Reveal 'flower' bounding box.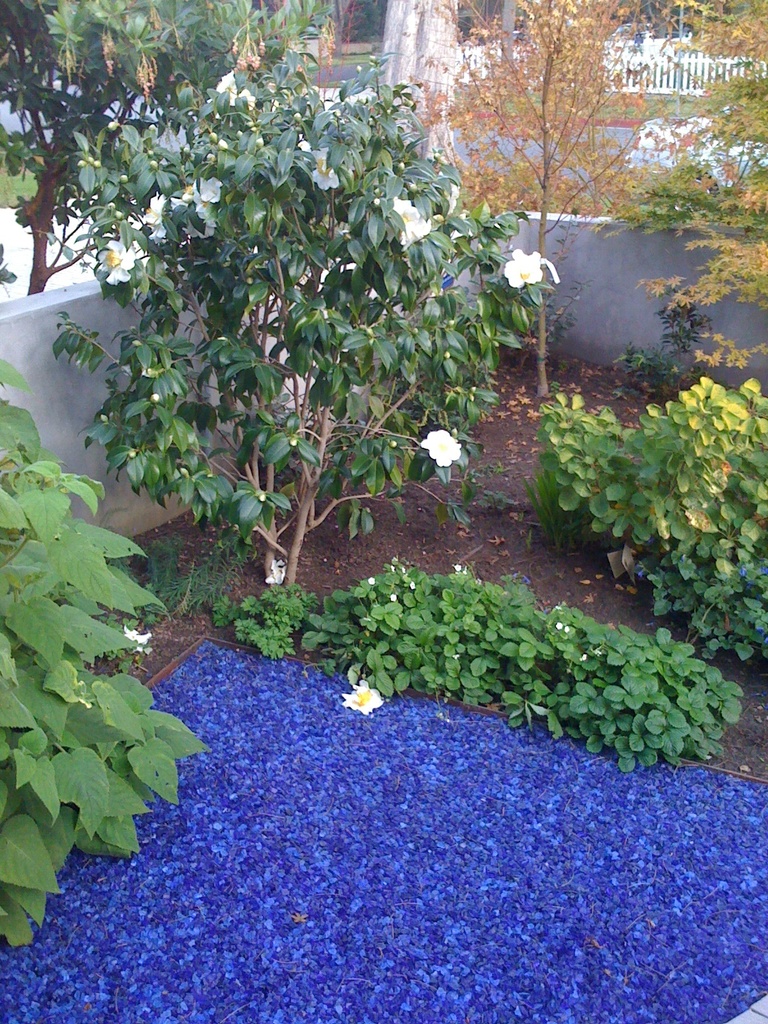
Revealed: rect(91, 233, 150, 294).
